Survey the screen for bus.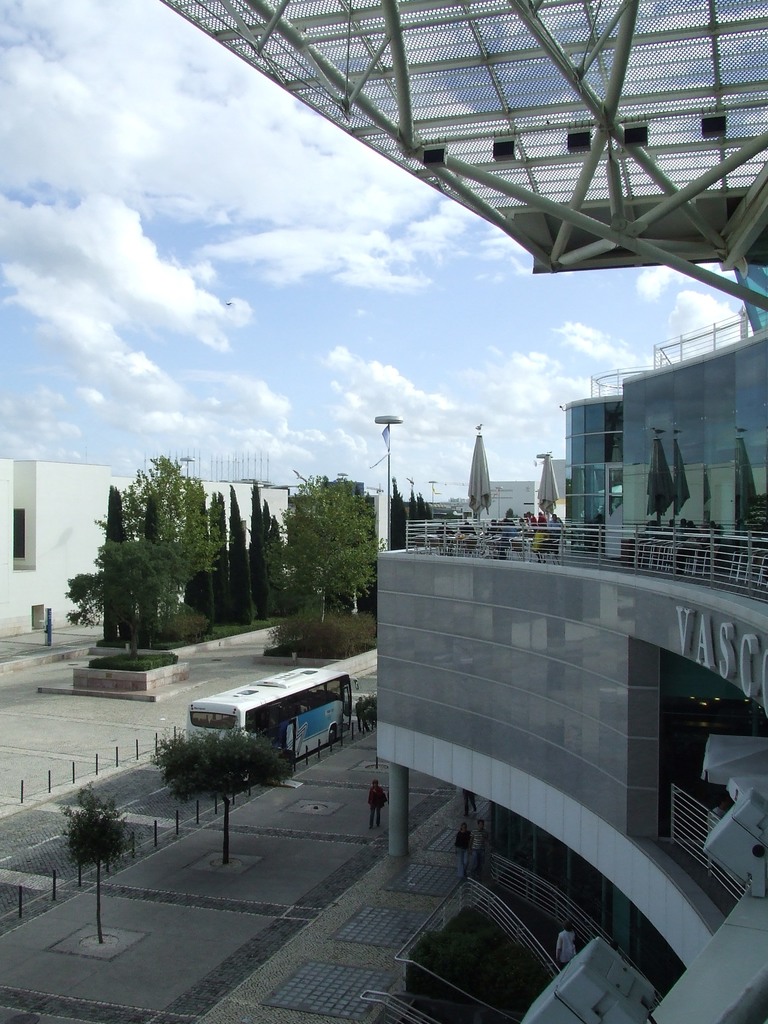
Survey found: 188,669,359,764.
